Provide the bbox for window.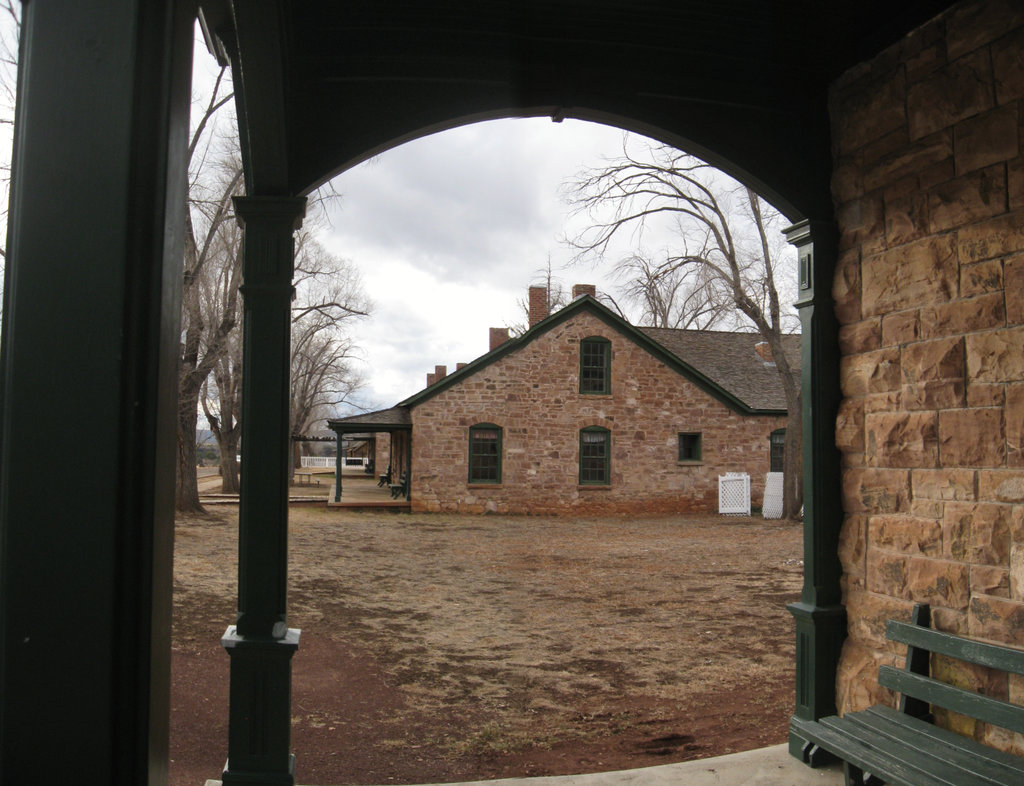
(left=676, top=430, right=701, bottom=463).
